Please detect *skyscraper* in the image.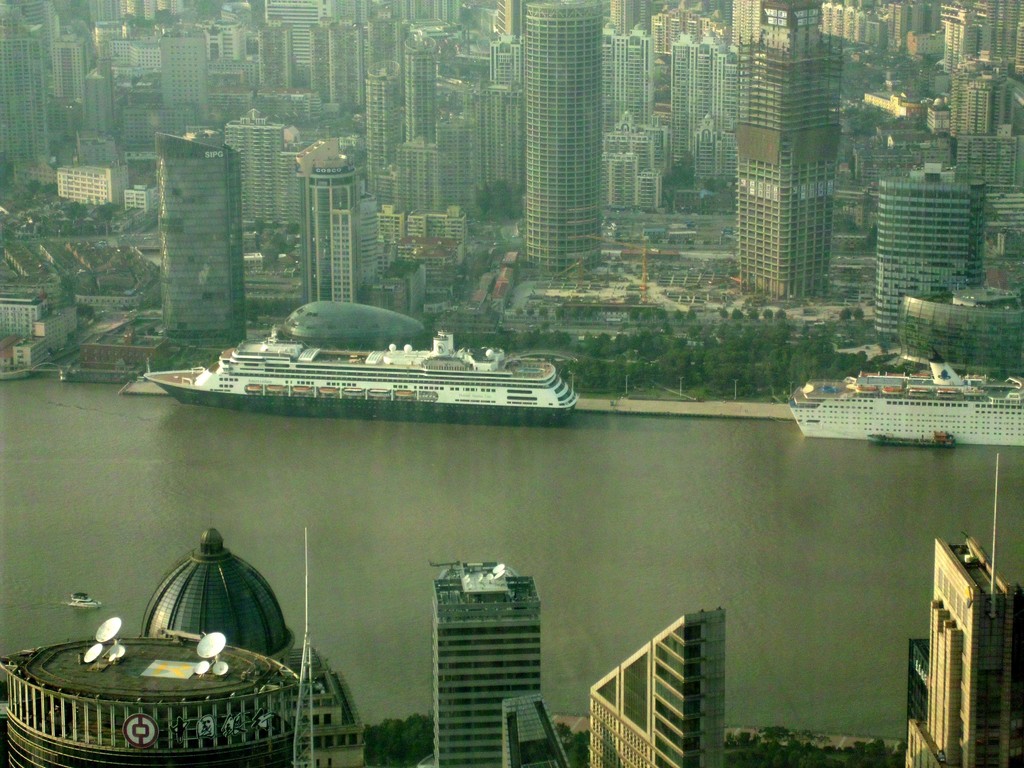
220:0:256:76.
